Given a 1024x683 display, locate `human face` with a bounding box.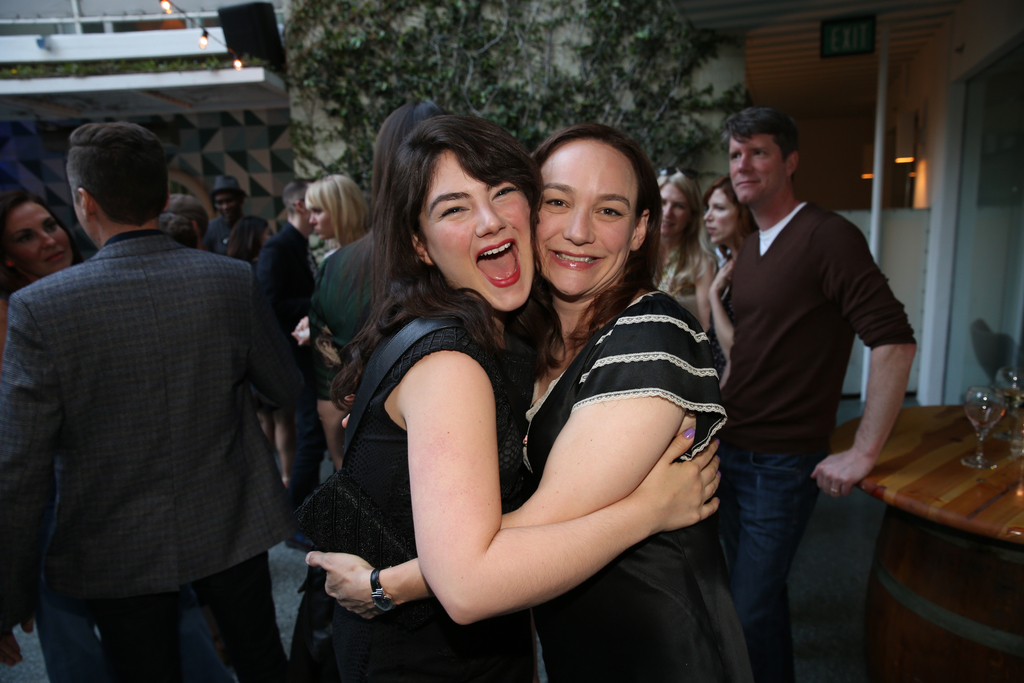
Located: box=[728, 136, 788, 208].
